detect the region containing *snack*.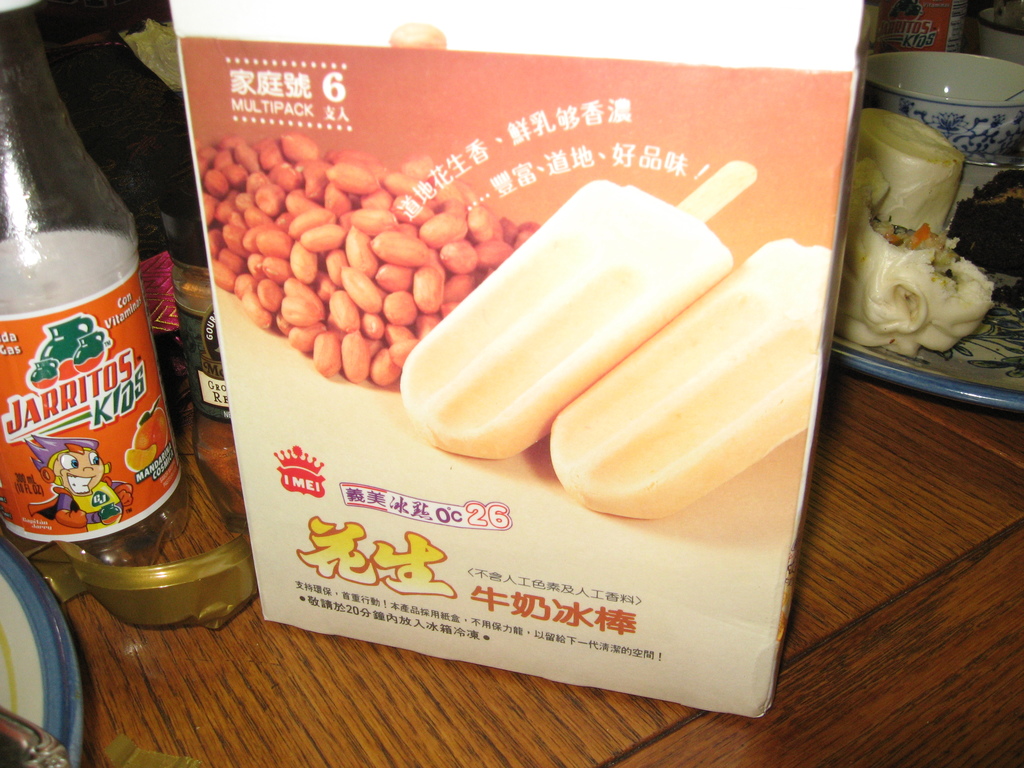
pyautogui.locateOnScreen(857, 110, 945, 233).
